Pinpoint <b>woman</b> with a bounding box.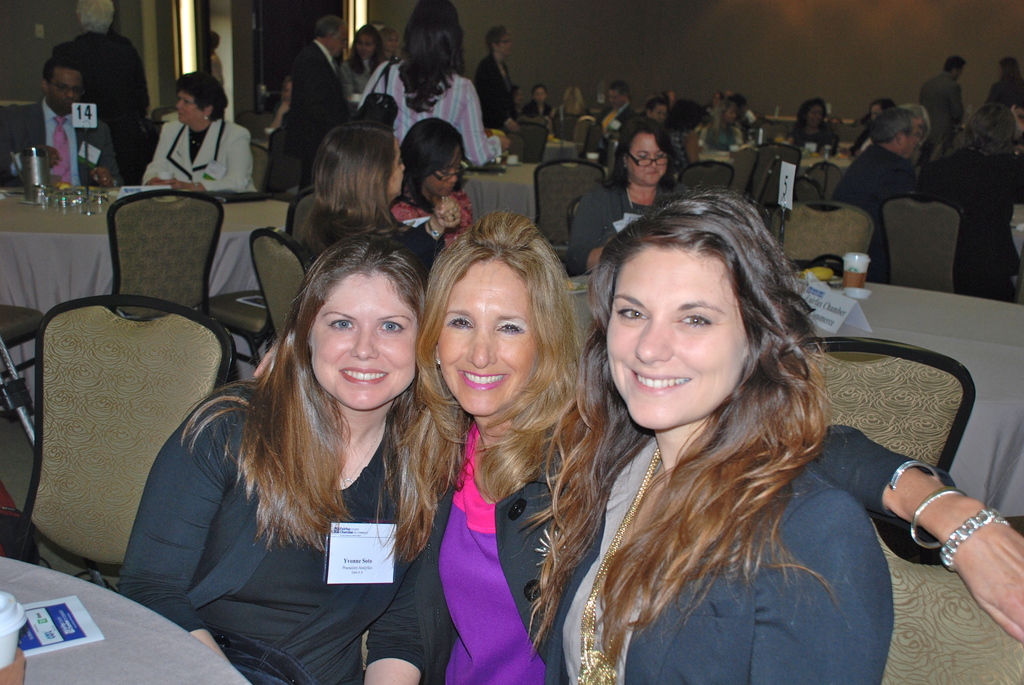
(333,24,381,95).
